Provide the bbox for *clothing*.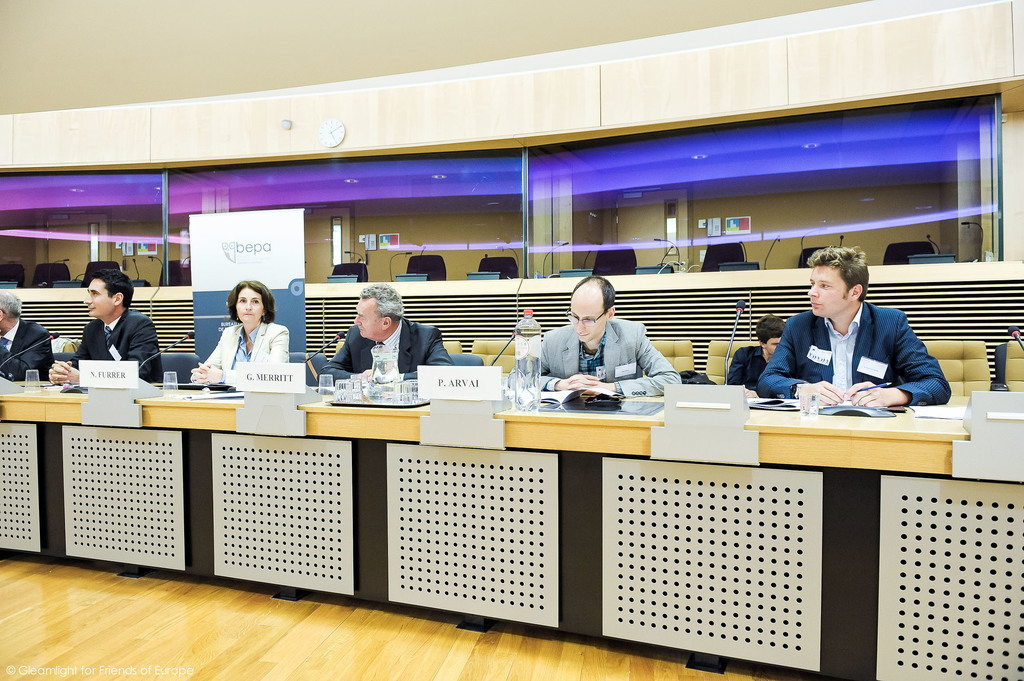
bbox=(508, 315, 683, 399).
